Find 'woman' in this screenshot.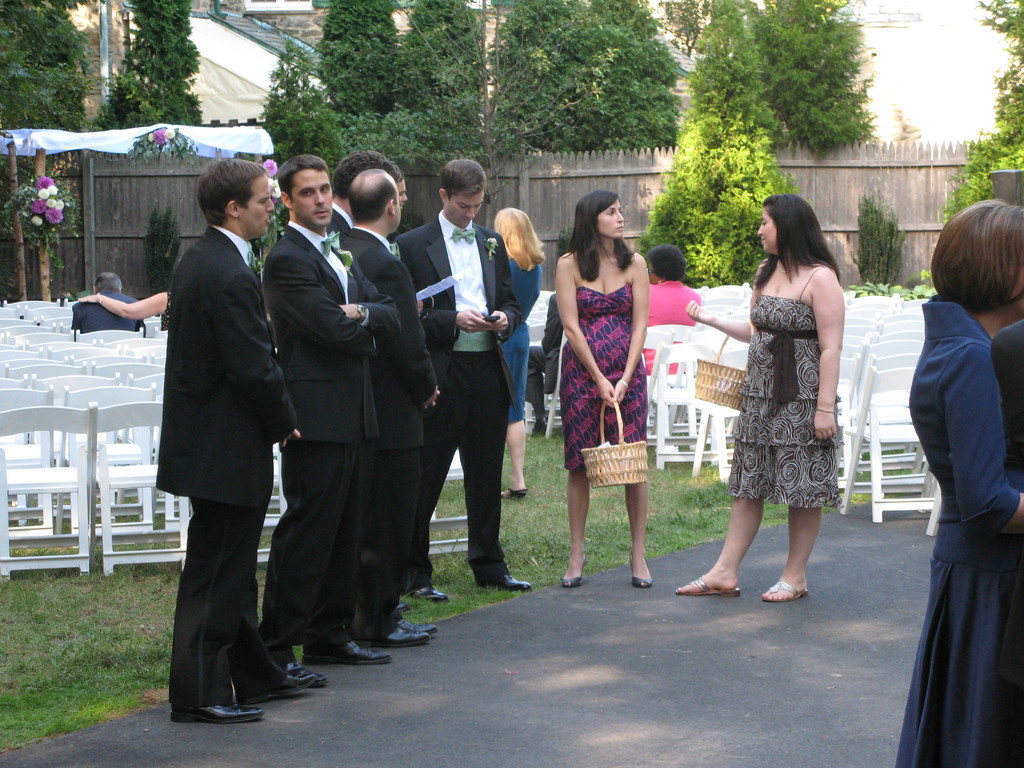
The bounding box for 'woman' is 641,246,703,374.
